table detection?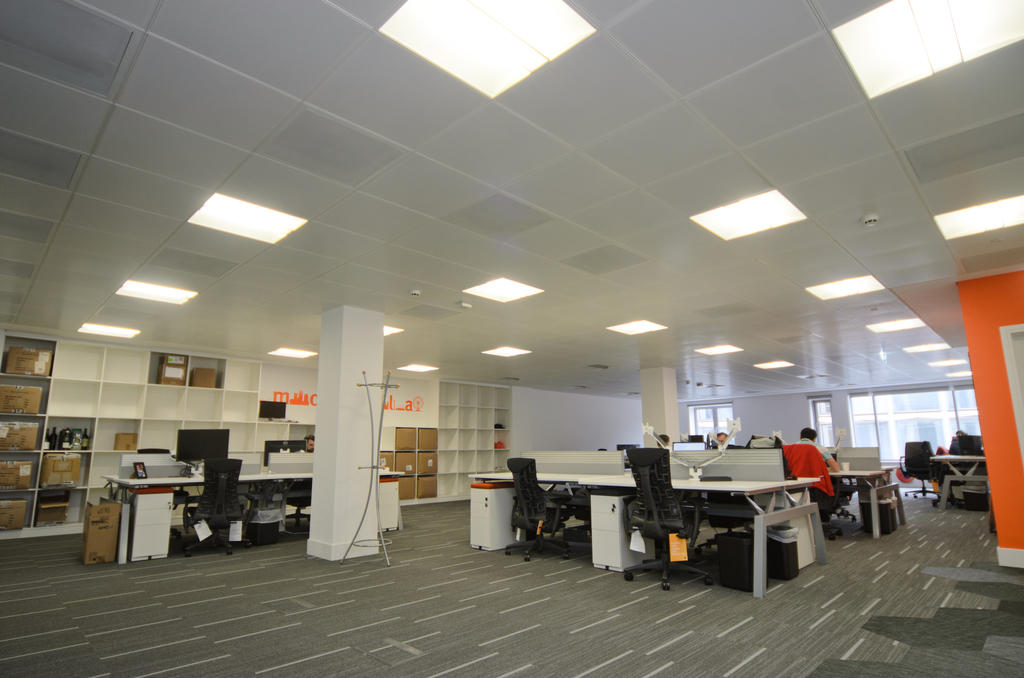
<box>929,453,984,511</box>
